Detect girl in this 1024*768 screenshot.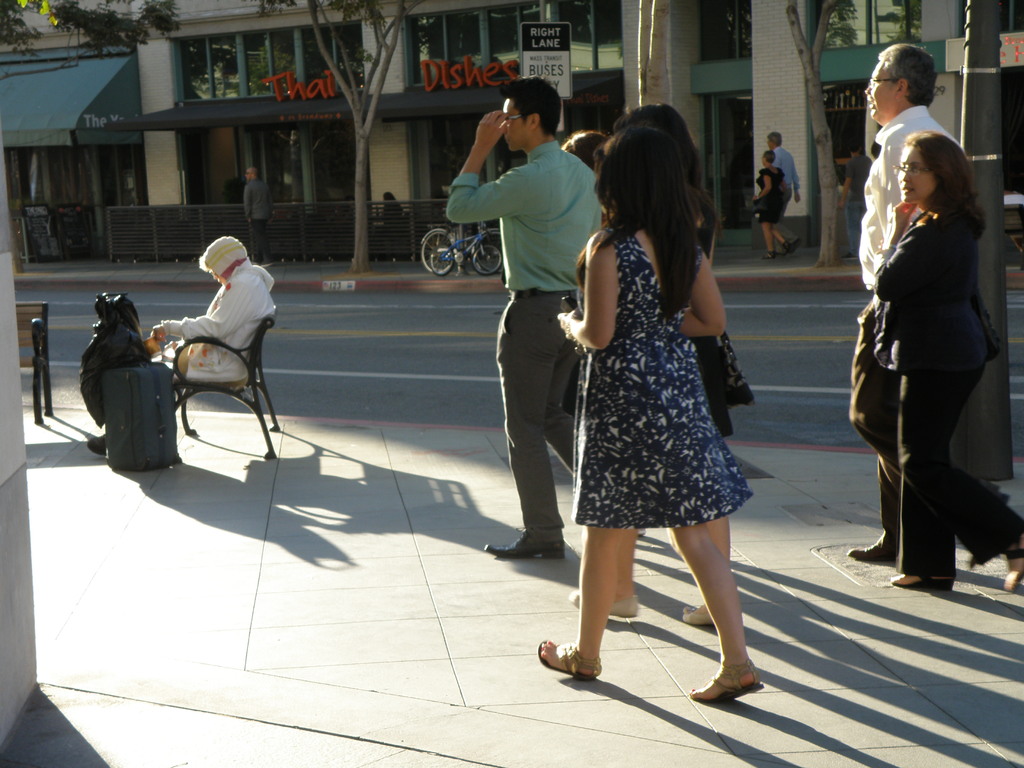
Detection: (left=870, top=131, right=1023, bottom=585).
